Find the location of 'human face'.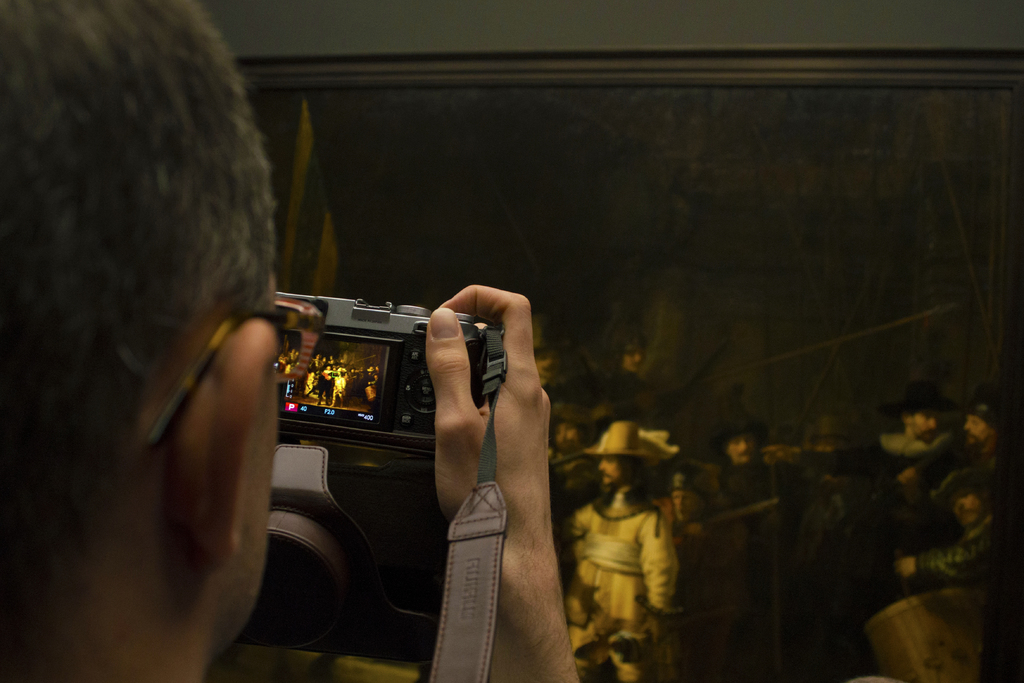
Location: {"left": 913, "top": 415, "right": 938, "bottom": 441}.
